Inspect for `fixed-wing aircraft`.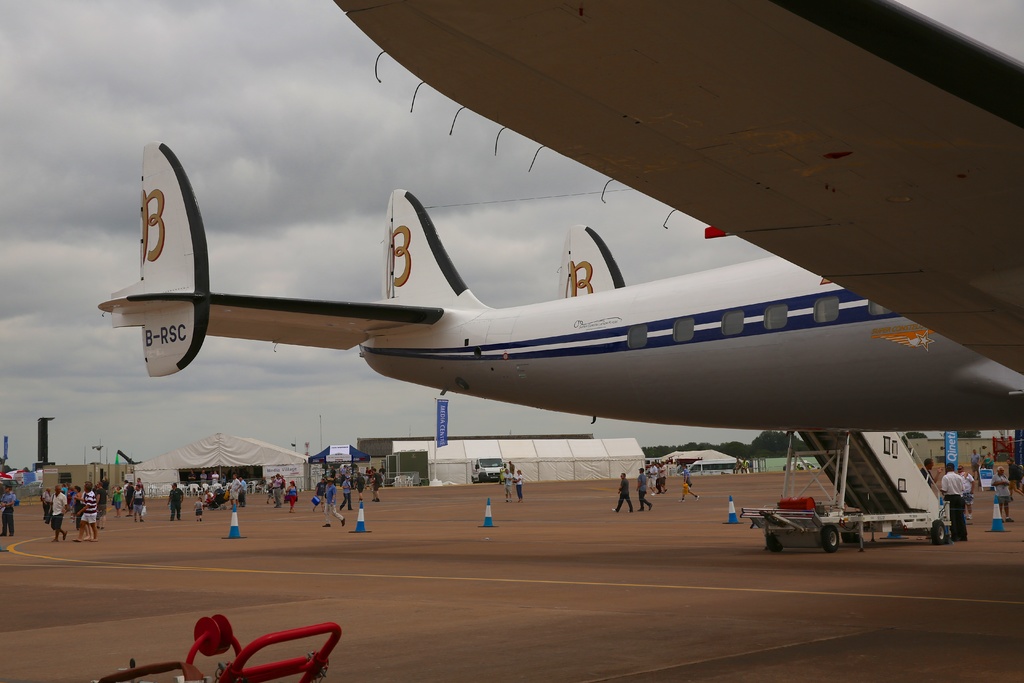
Inspection: 94/0/1023/433.
